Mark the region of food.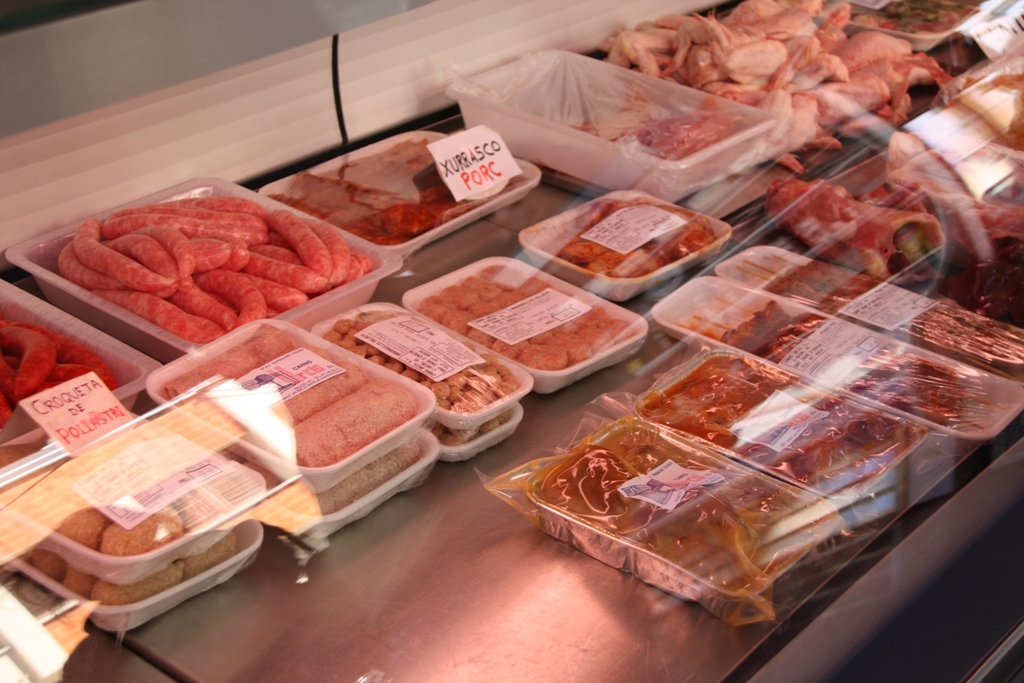
Region: pyautogui.locateOnScreen(162, 321, 296, 405).
